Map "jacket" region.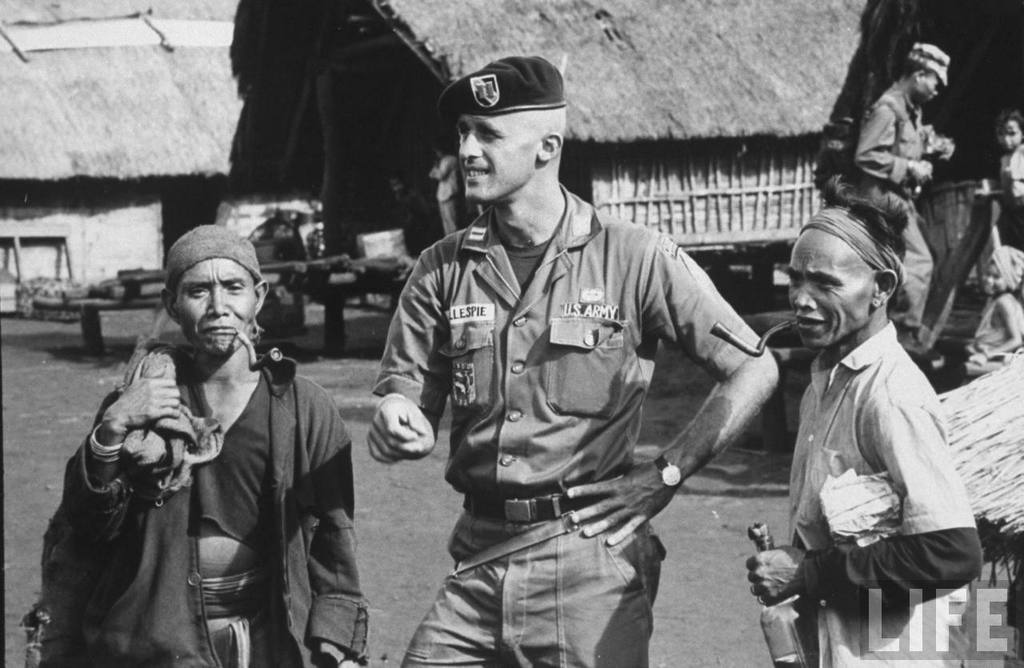
Mapped to bbox=(38, 342, 361, 666).
